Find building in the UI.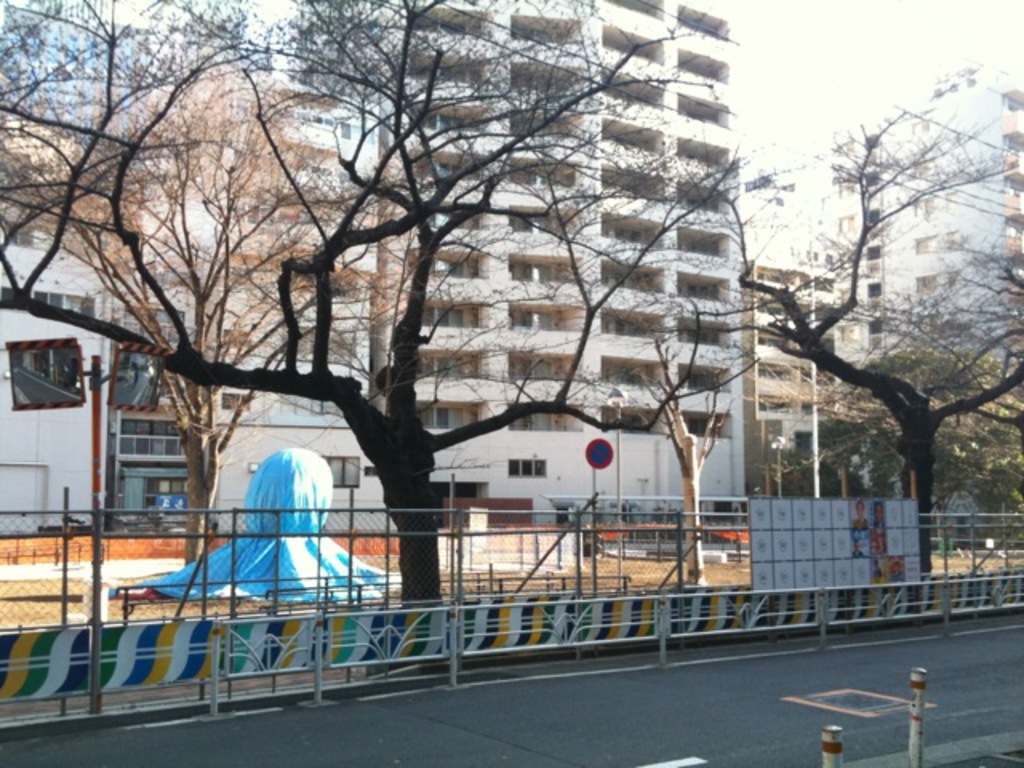
UI element at (left=142, top=62, right=376, bottom=549).
